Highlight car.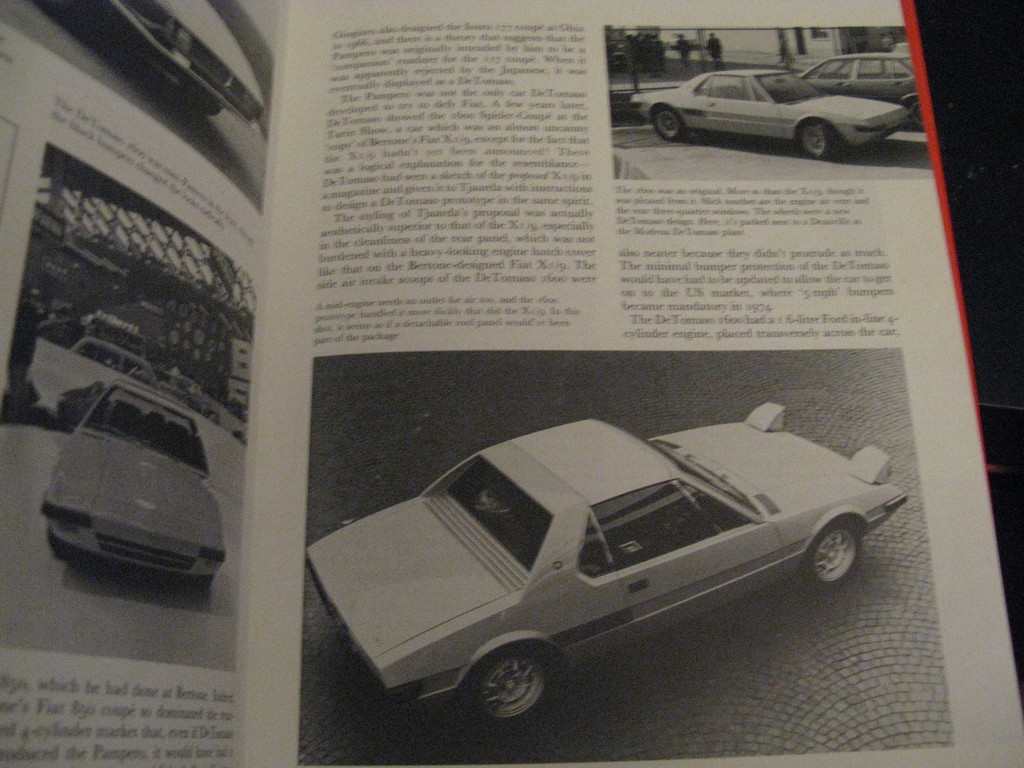
Highlighted region: region(297, 370, 881, 730).
